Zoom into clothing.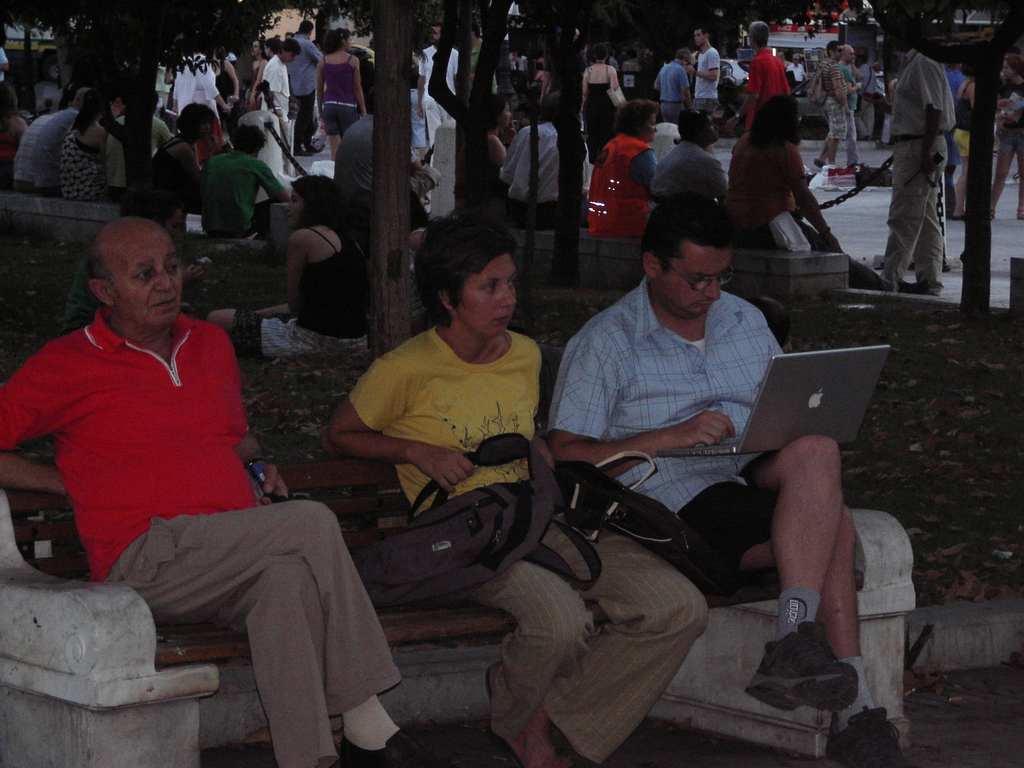
Zoom target: <box>138,135,197,209</box>.
